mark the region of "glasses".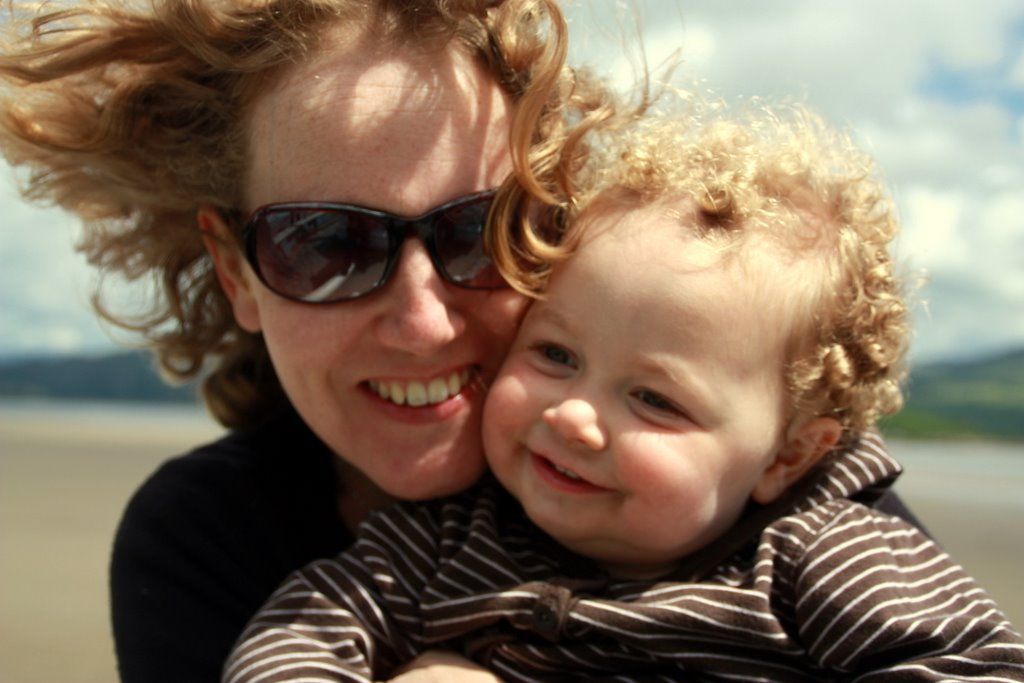
Region: 214:189:526:304.
